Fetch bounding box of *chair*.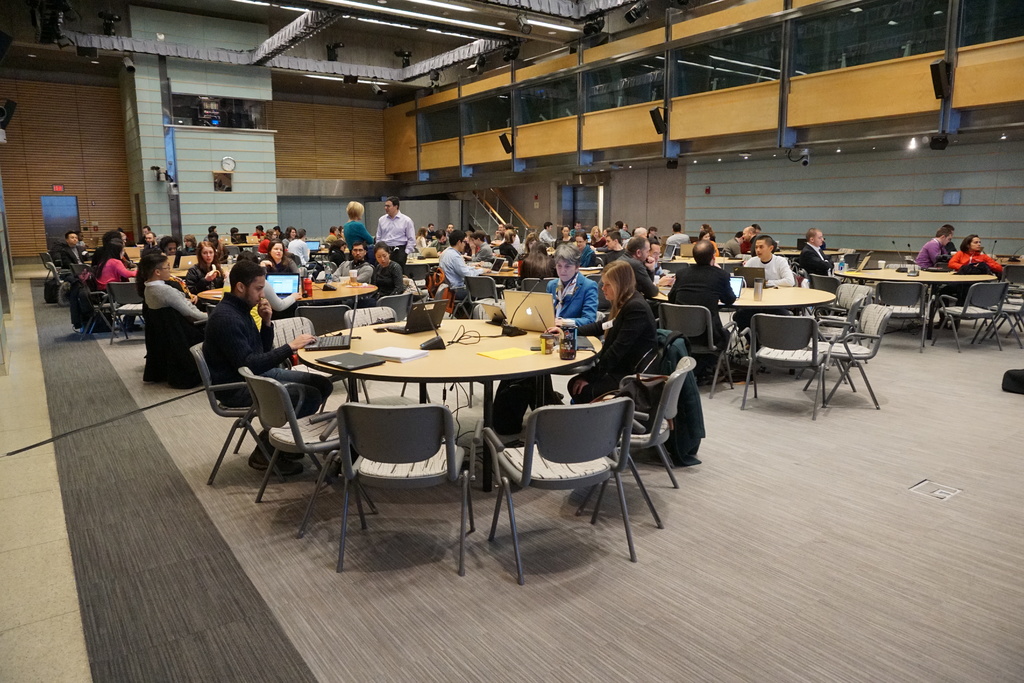
Bbox: crop(190, 334, 237, 487).
